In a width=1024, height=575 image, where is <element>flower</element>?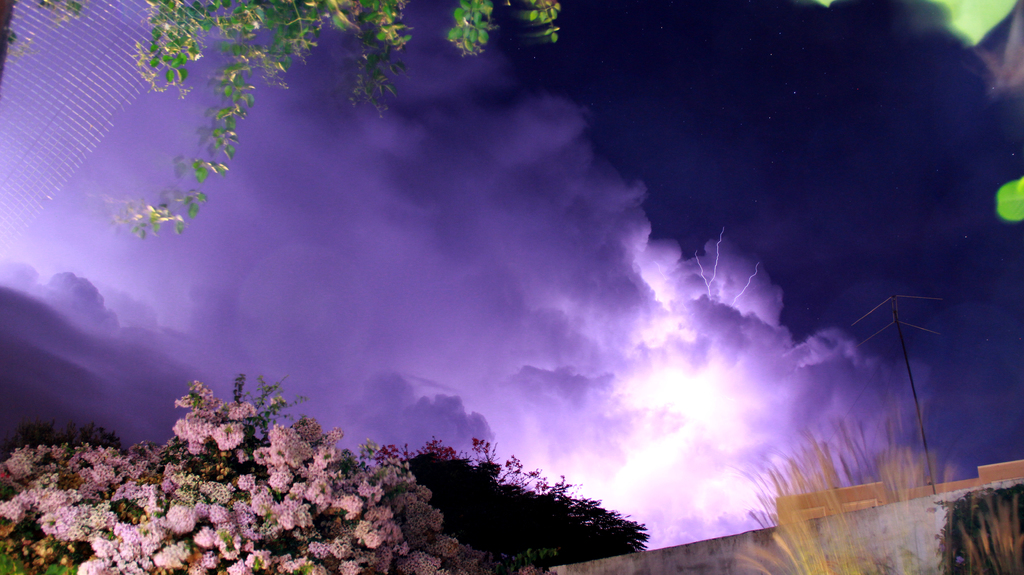
detection(158, 505, 195, 533).
